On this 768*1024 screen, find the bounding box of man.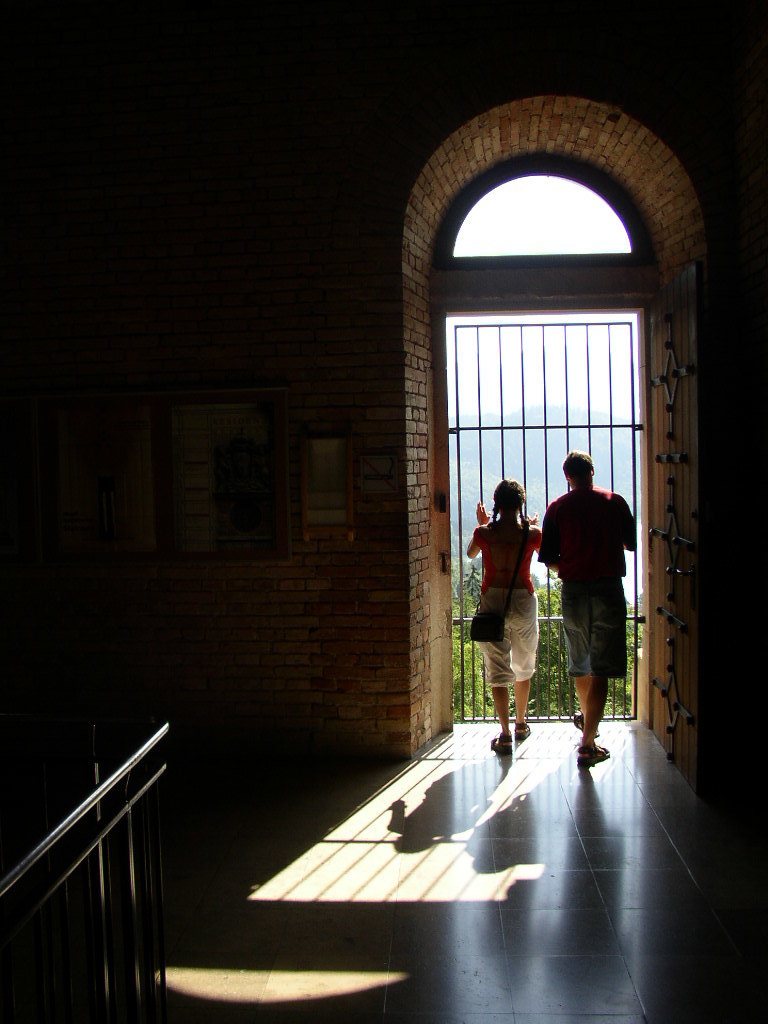
Bounding box: BBox(553, 440, 652, 754).
